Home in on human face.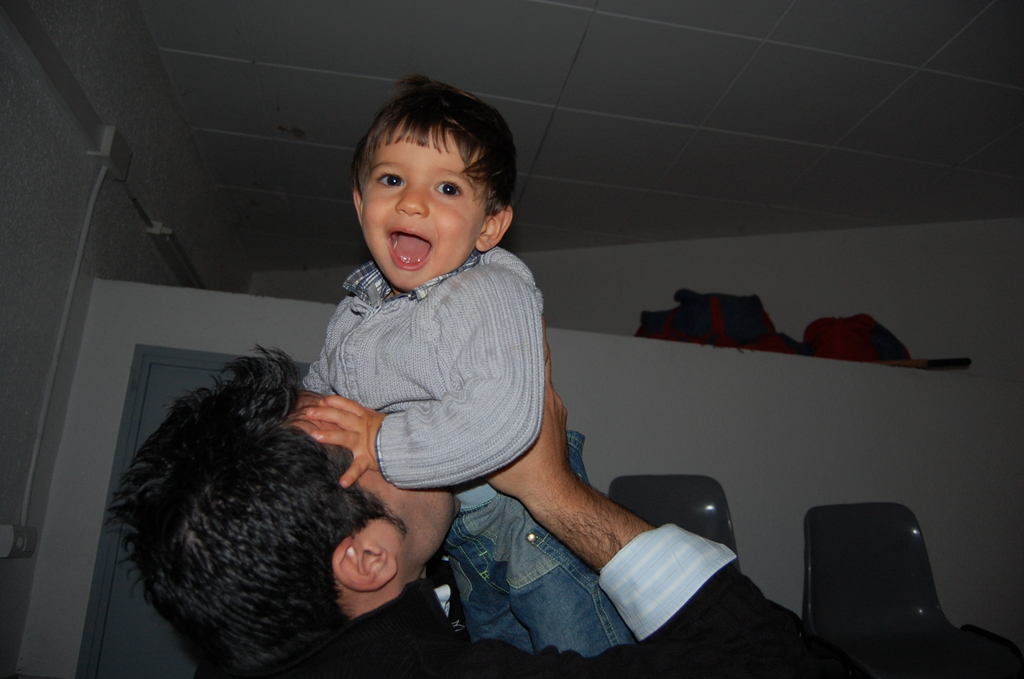
Homed in at <box>357,473,456,568</box>.
